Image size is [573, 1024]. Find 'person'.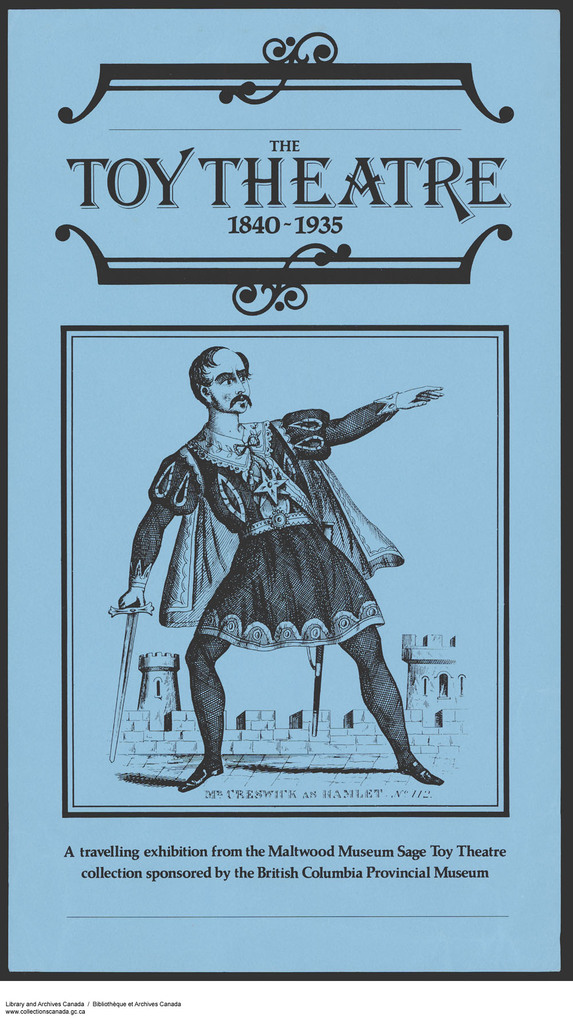
{"left": 145, "top": 338, "right": 414, "bottom": 843}.
